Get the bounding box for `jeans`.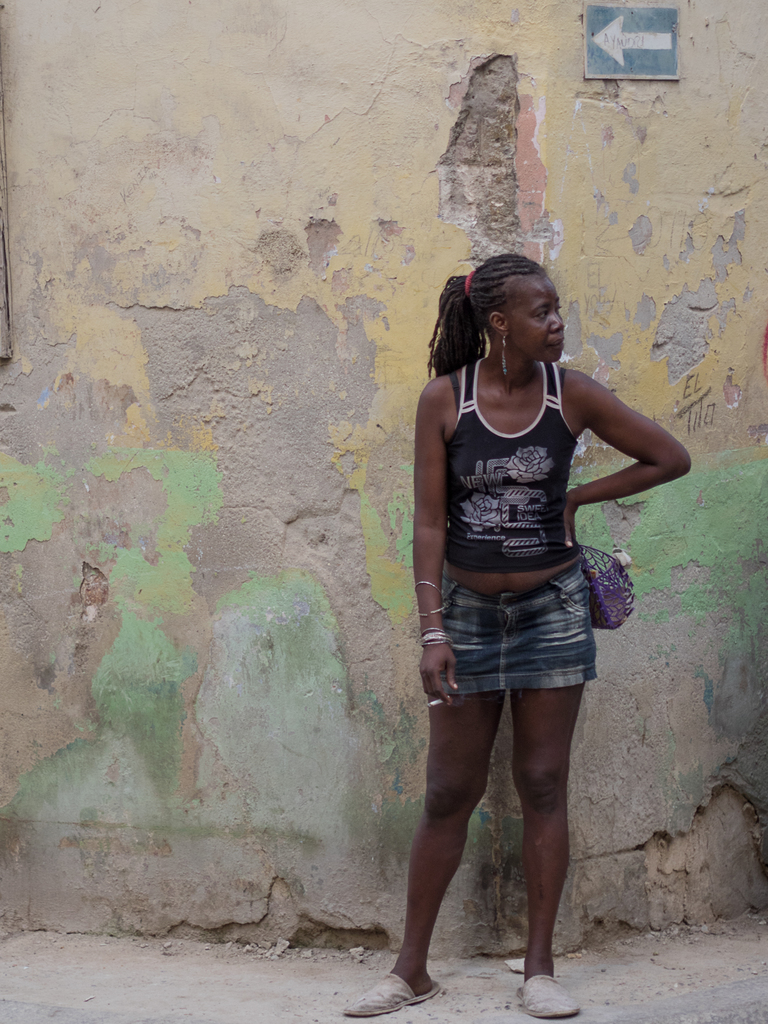
x1=446, y1=557, x2=598, y2=700.
